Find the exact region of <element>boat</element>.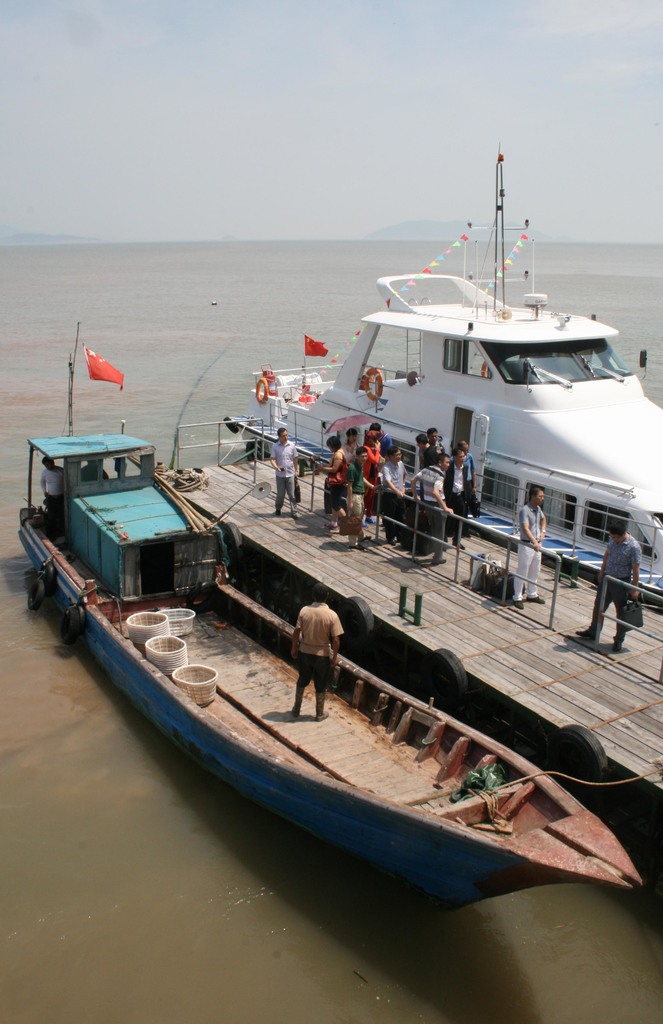
Exact region: (left=225, top=140, right=662, bottom=609).
